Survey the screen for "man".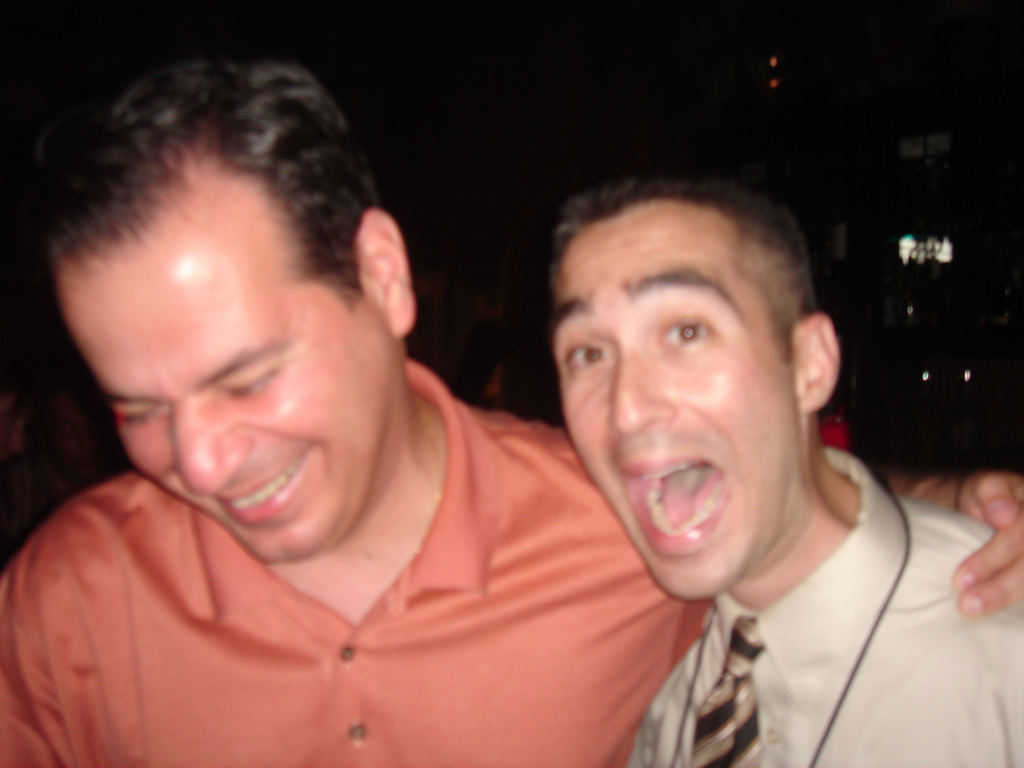
Survey found: 0/55/1023/767.
